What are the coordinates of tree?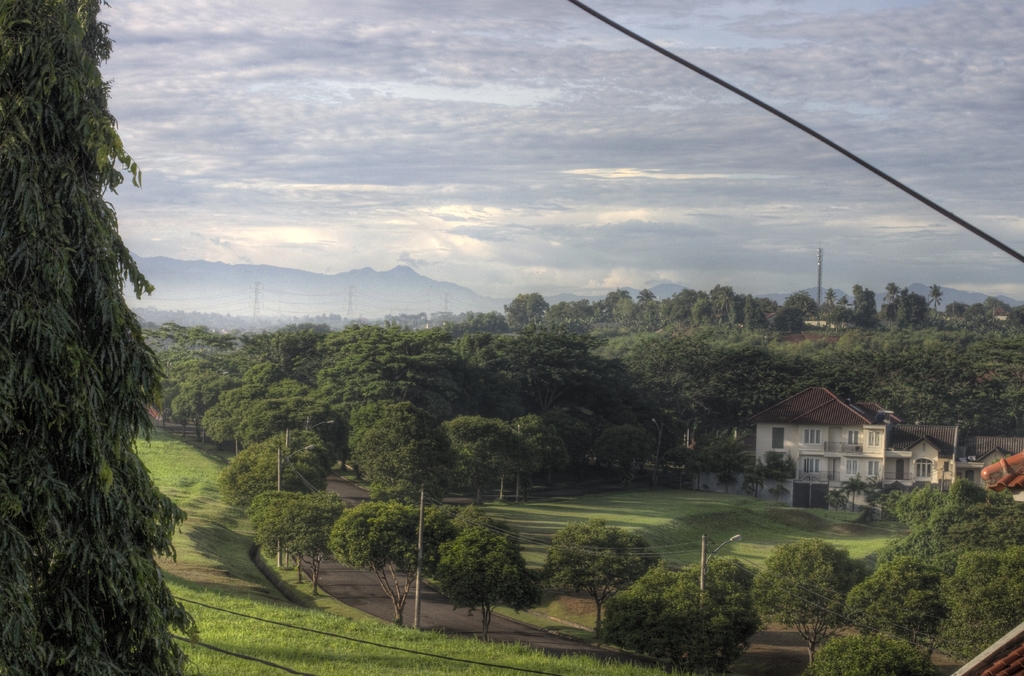
<region>352, 404, 442, 501</region>.
